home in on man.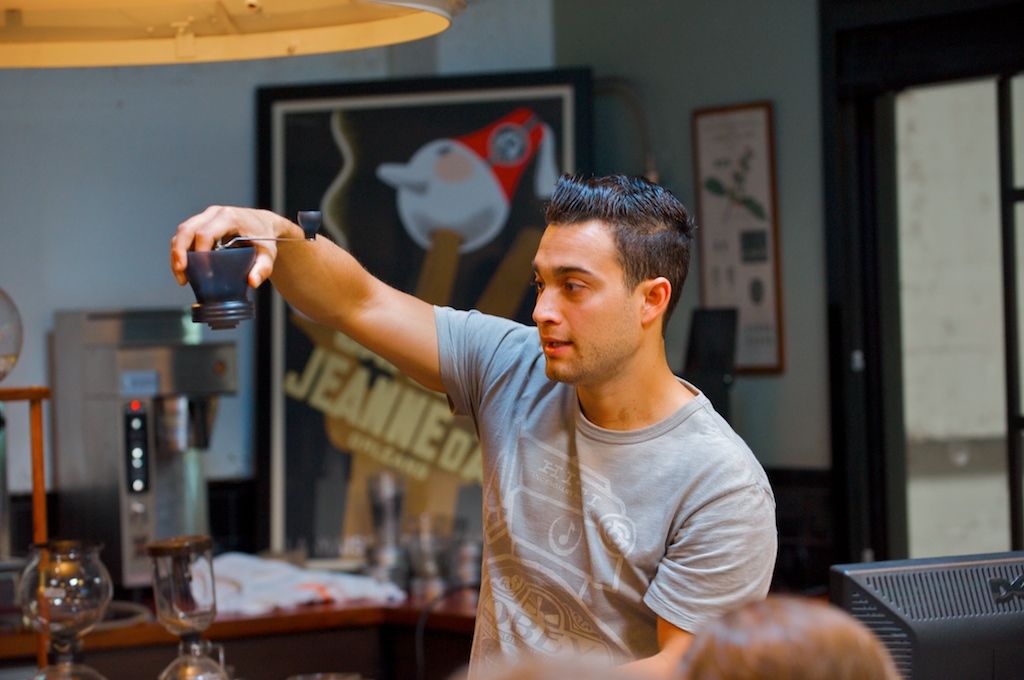
Homed in at l=207, t=136, r=794, b=649.
